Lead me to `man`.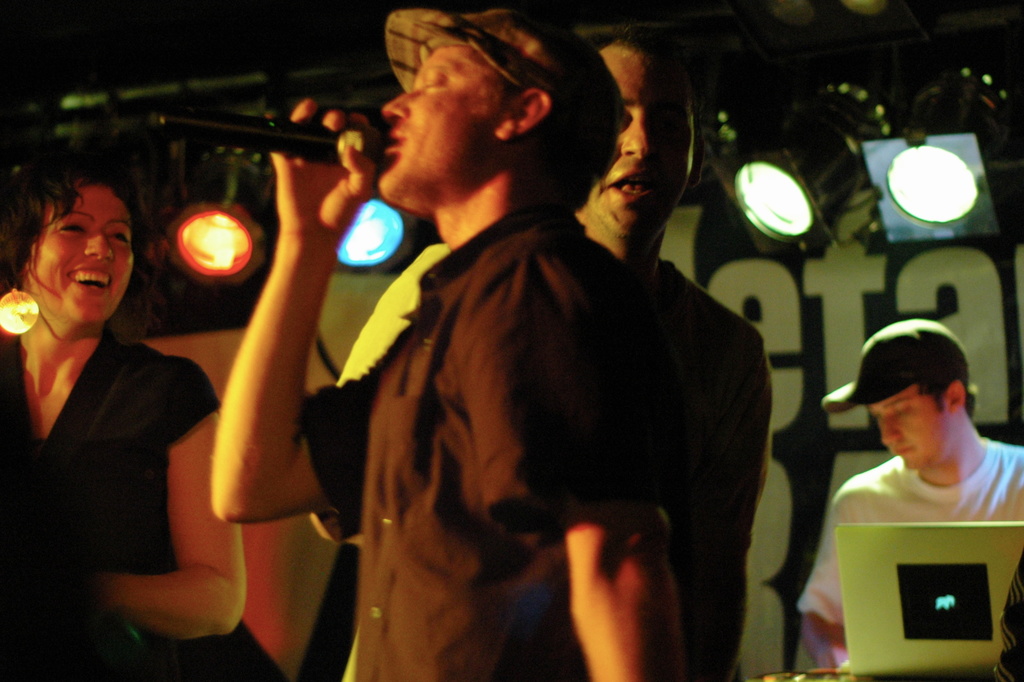
Lead to bbox=[796, 316, 1023, 681].
